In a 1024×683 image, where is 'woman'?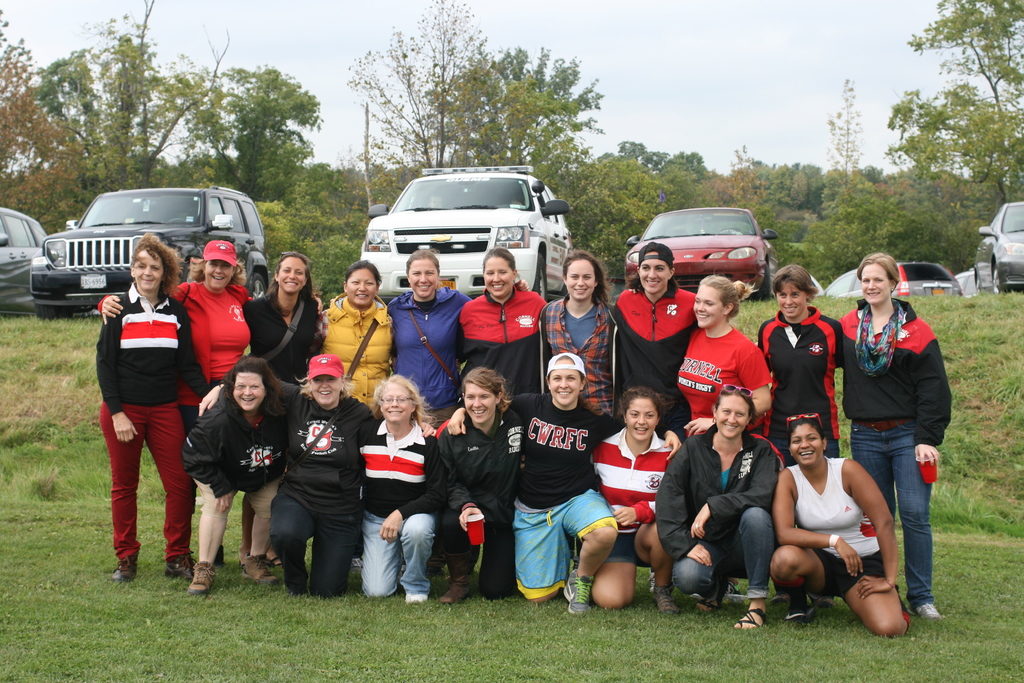
(x1=749, y1=256, x2=844, y2=456).
